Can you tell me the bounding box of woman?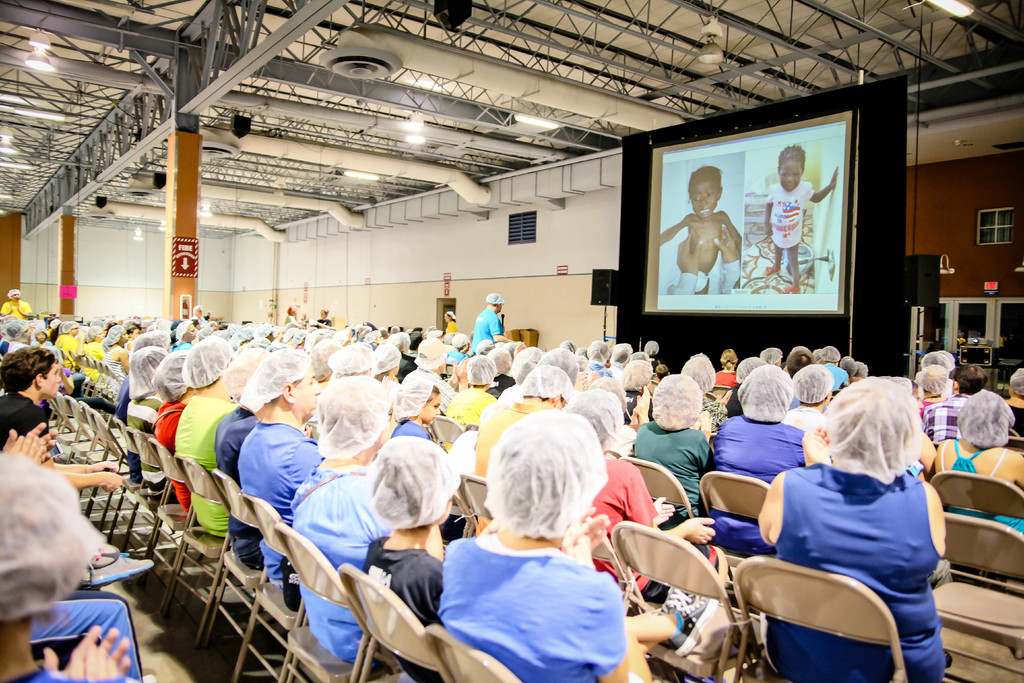
[left=716, top=352, right=740, bottom=388].
